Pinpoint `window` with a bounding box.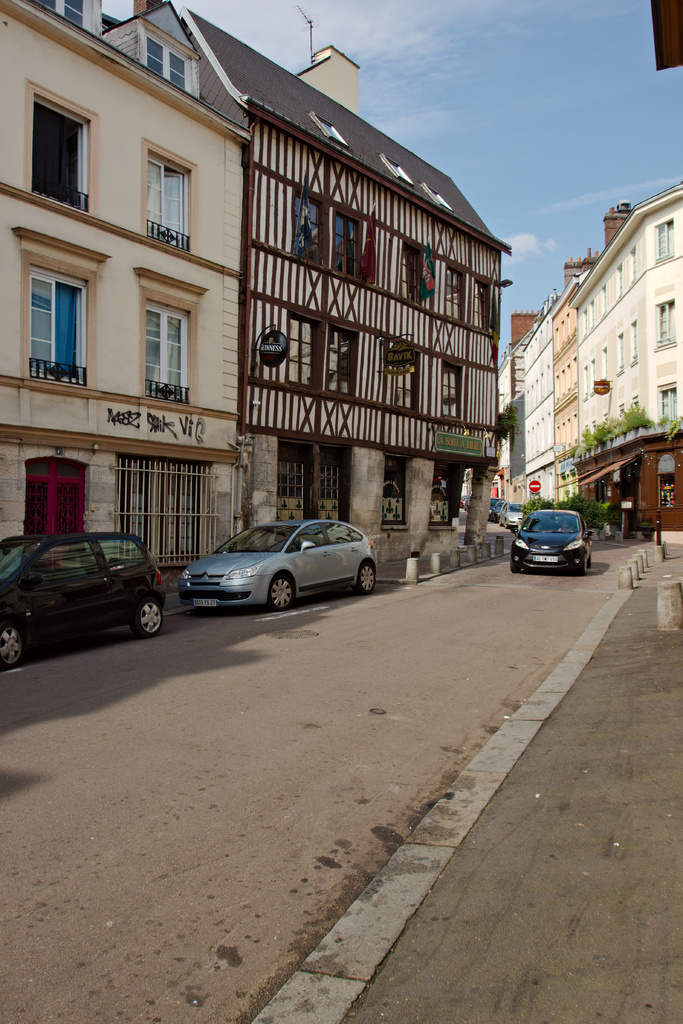
l=330, t=207, r=365, b=284.
